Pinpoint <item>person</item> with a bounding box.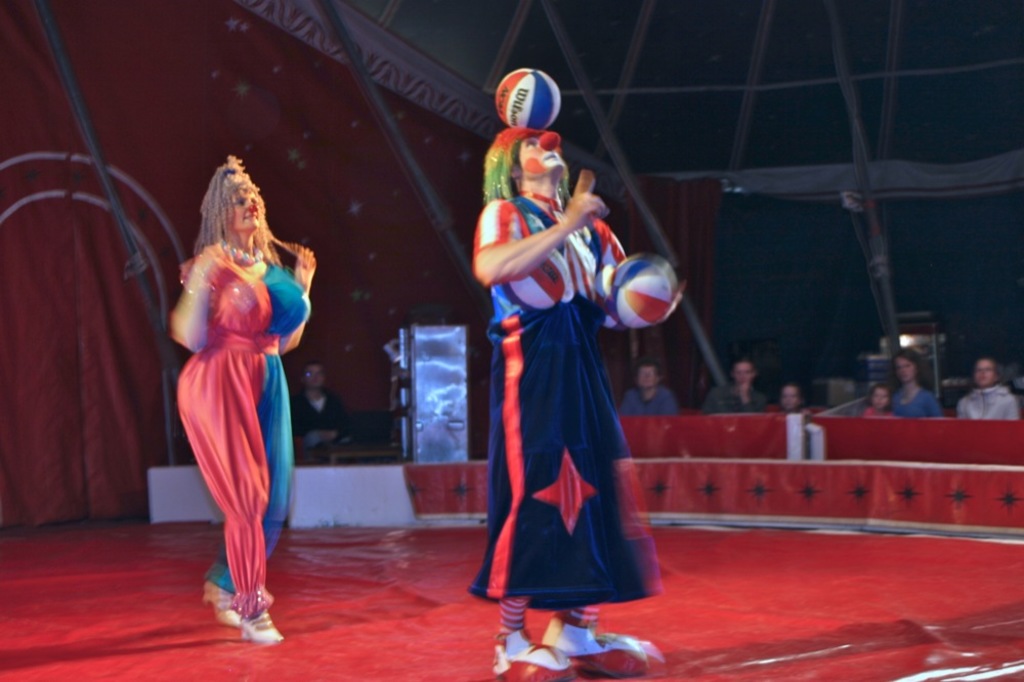
706:350:773:425.
